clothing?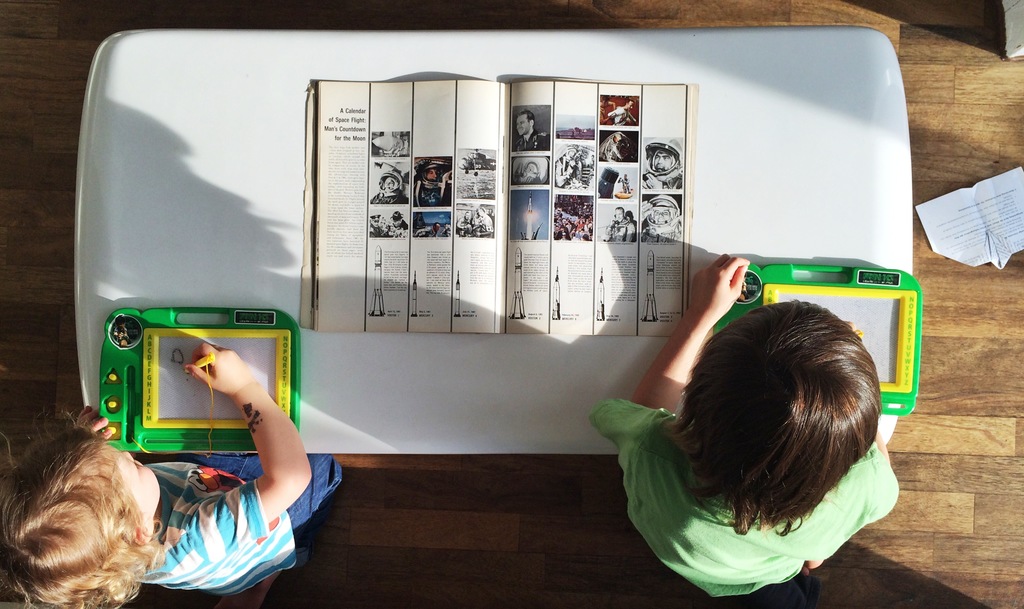
box=[586, 398, 899, 597]
